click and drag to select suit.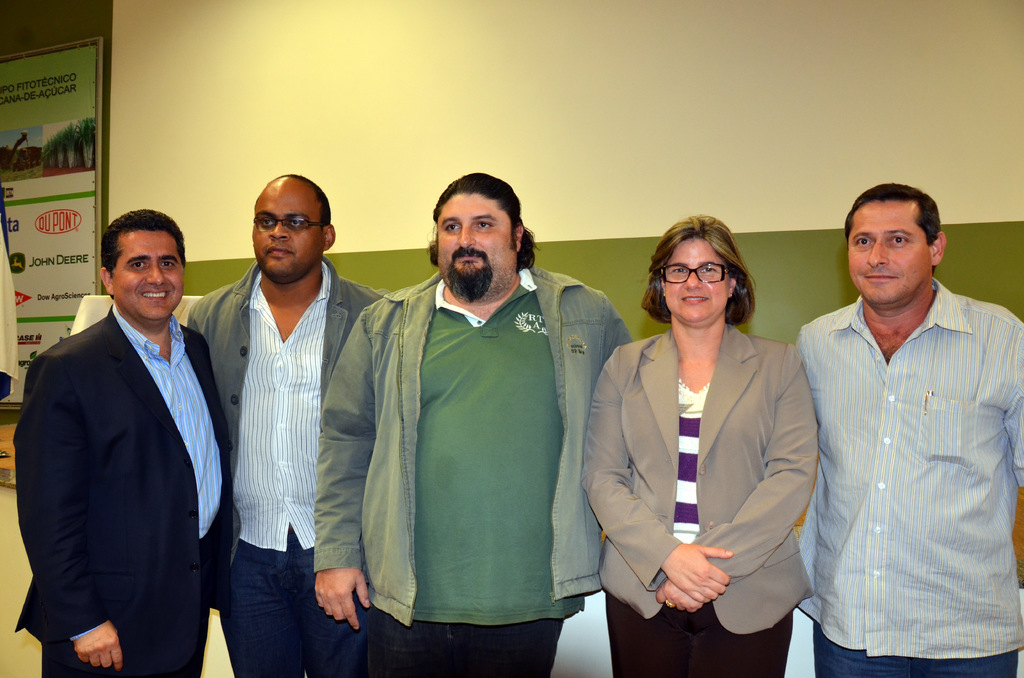
Selection: (left=580, top=328, right=818, bottom=677).
